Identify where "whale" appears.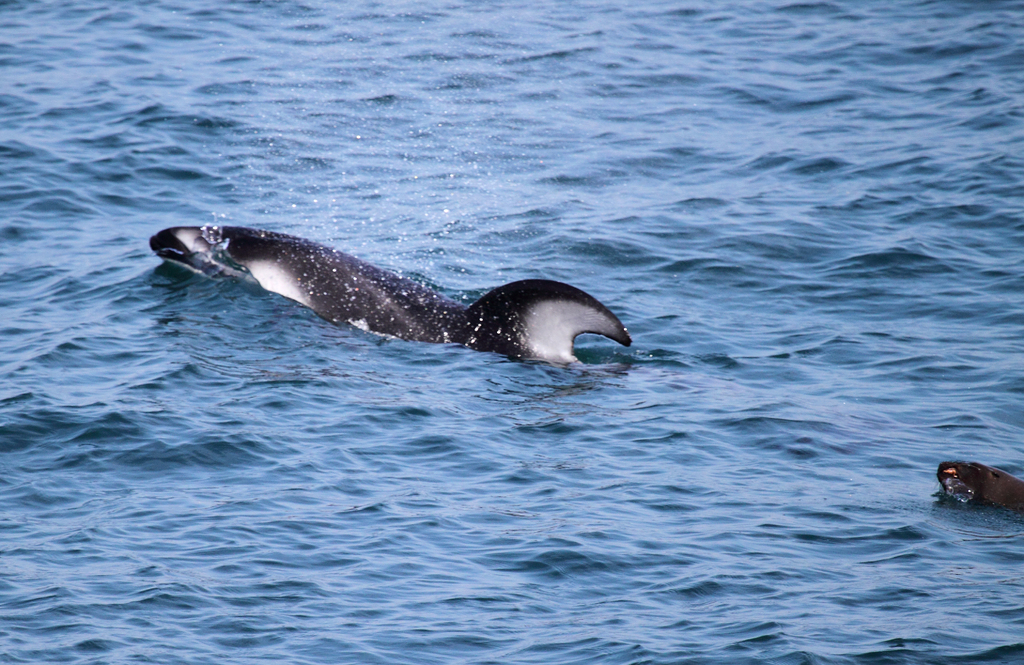
Appears at select_region(939, 460, 1023, 510).
